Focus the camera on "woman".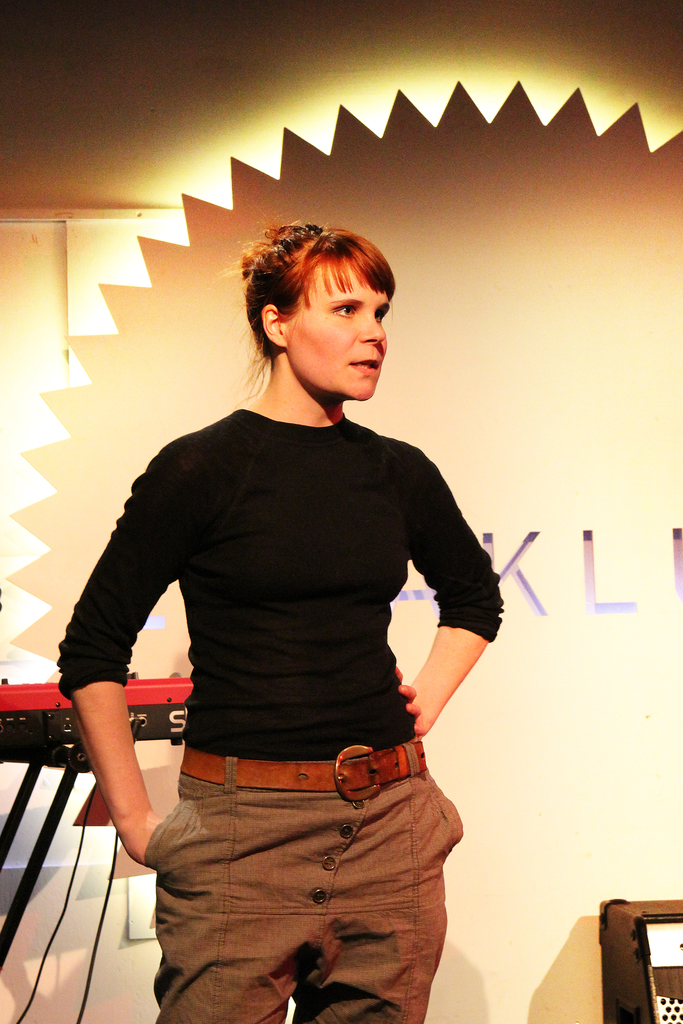
Focus region: box=[87, 216, 511, 1023].
